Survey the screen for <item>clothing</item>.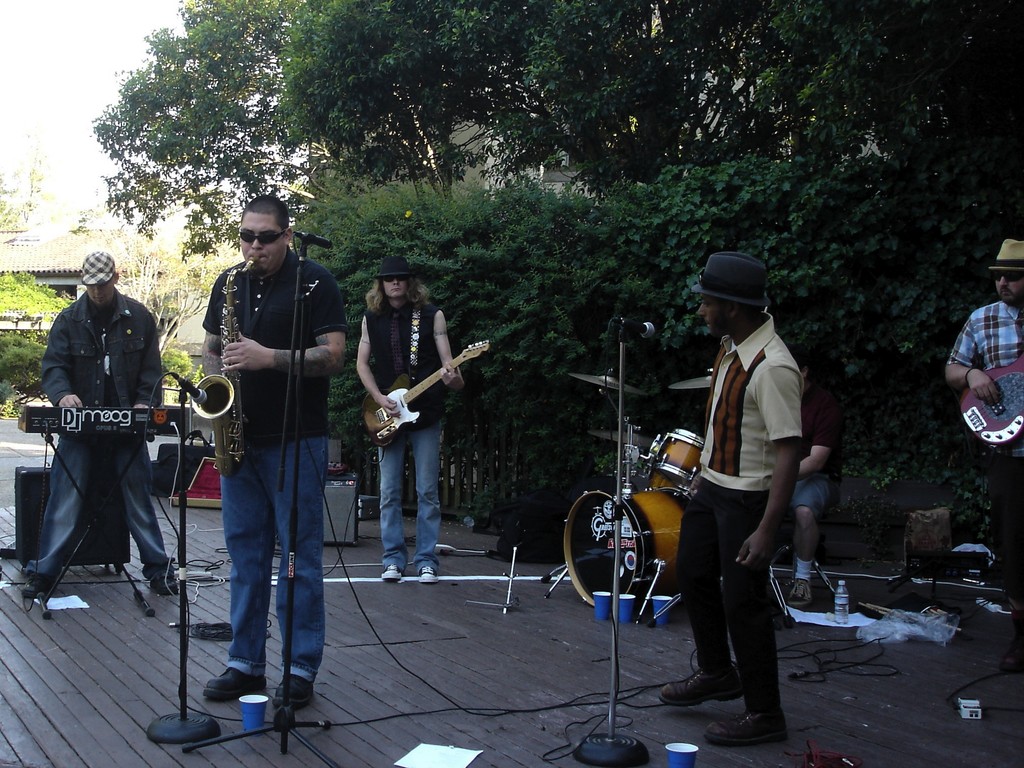
Survey found: (945, 296, 1023, 596).
